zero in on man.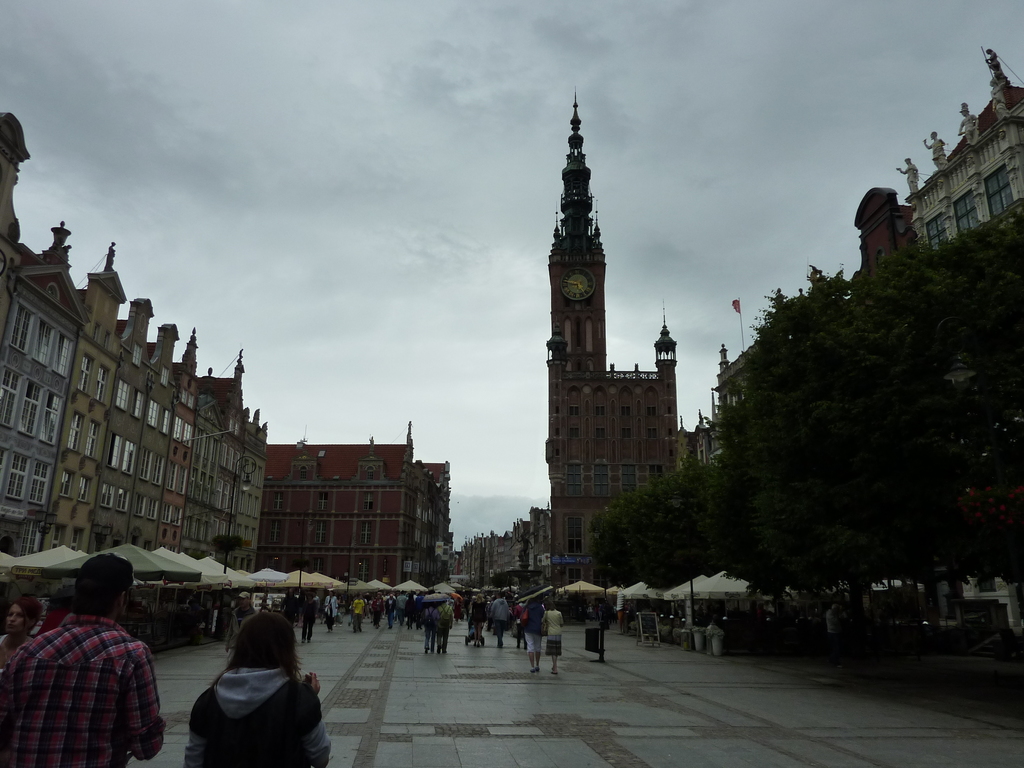
Zeroed in: 438 600 453 654.
